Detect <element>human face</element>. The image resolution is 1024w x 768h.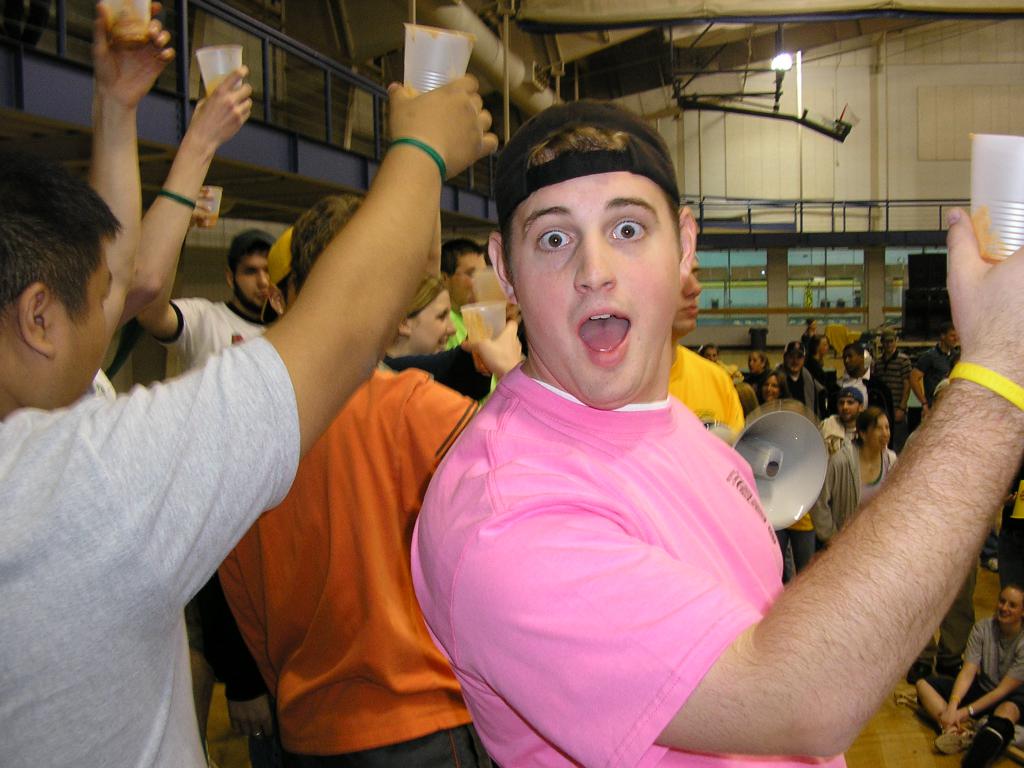
select_region(995, 587, 1023, 621).
